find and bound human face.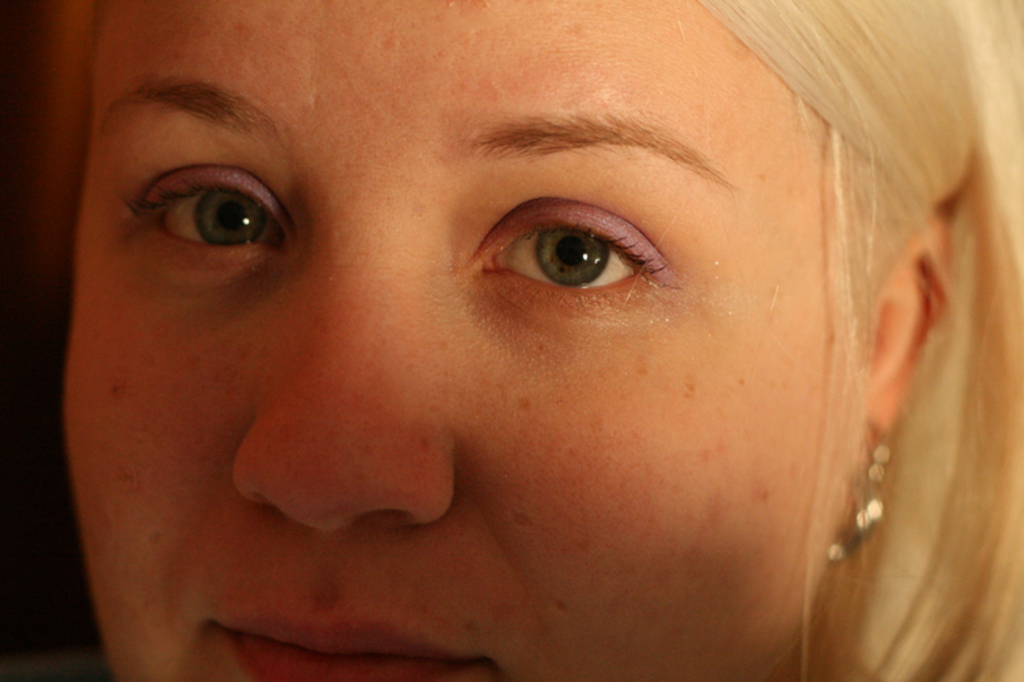
Bound: left=58, top=0, right=831, bottom=681.
